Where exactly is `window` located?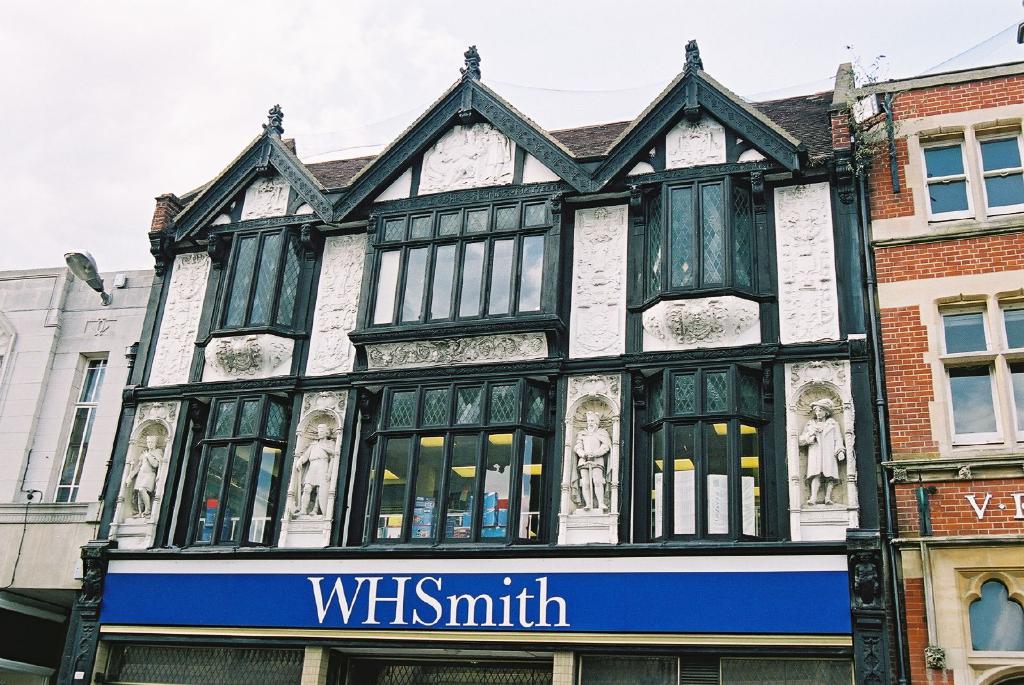
Its bounding box is (162, 393, 293, 538).
